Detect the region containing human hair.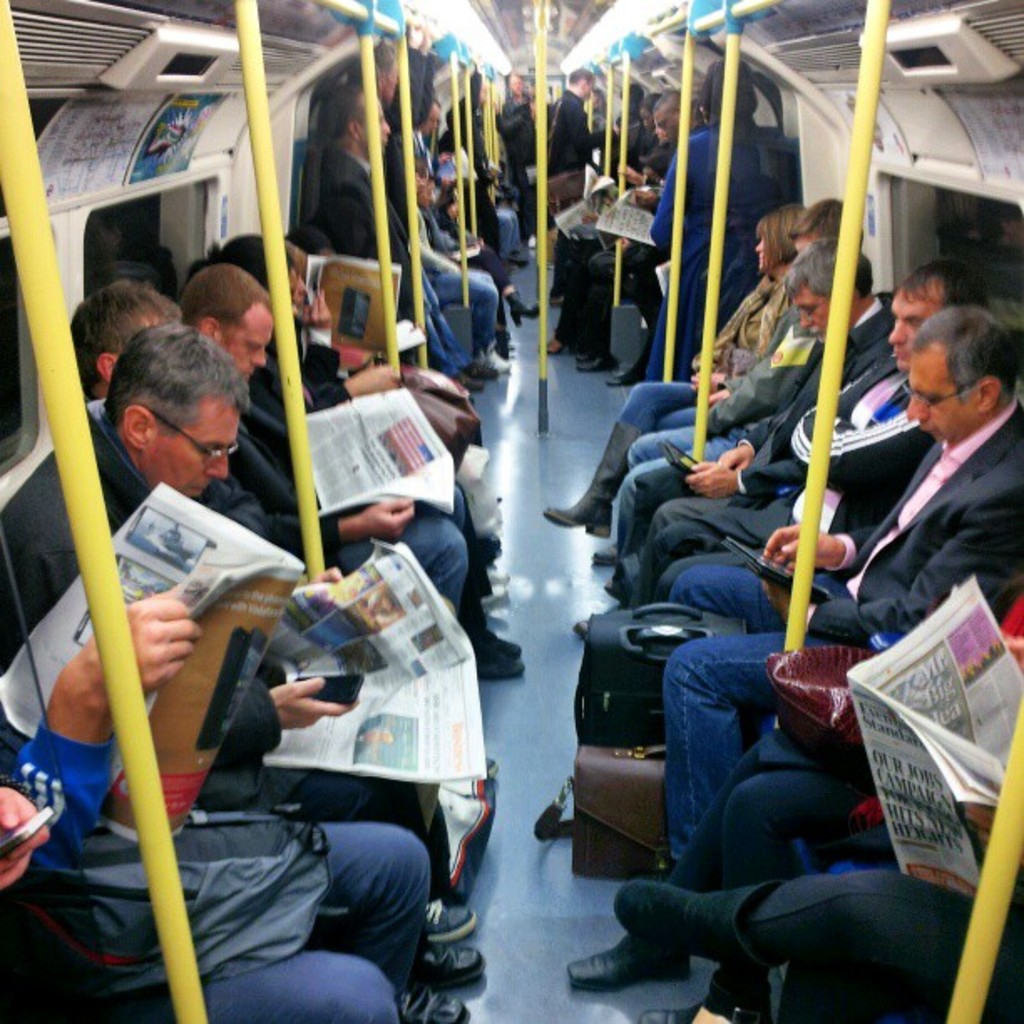
bbox=[781, 241, 877, 305].
